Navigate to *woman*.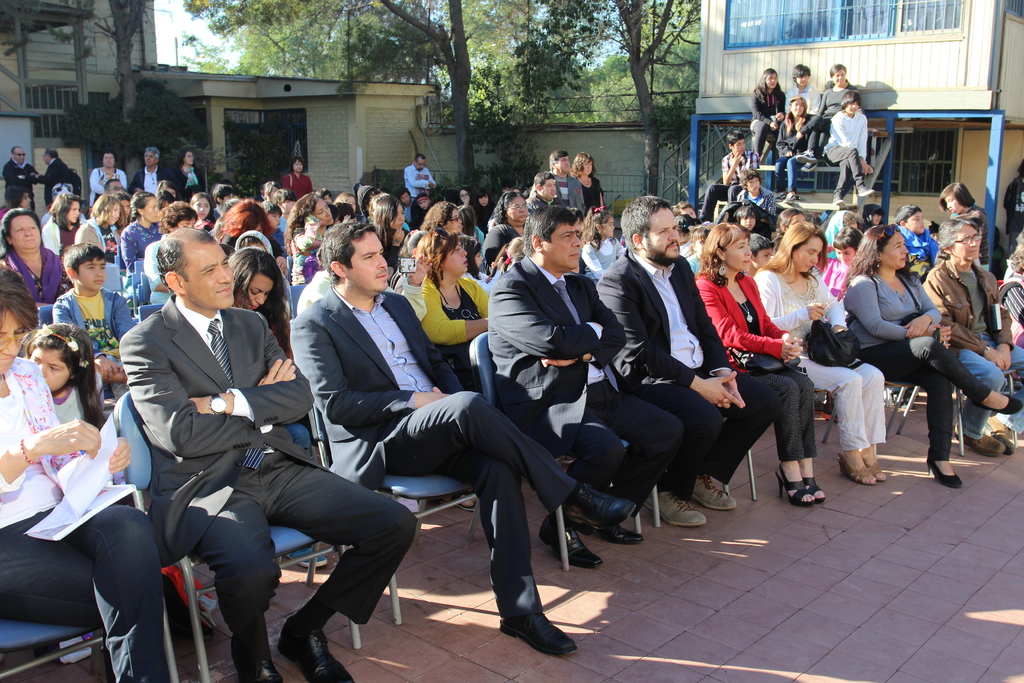
Navigation target: 773:205:803:255.
